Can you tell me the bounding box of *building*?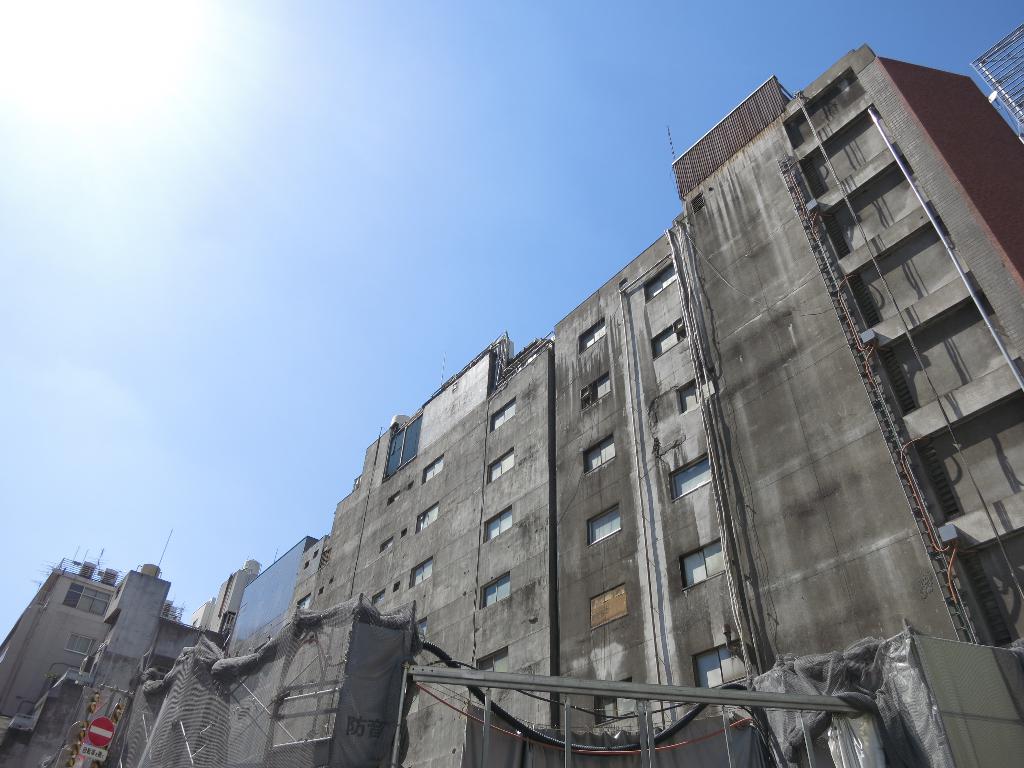
{"x1": 0, "y1": 42, "x2": 1023, "y2": 767}.
